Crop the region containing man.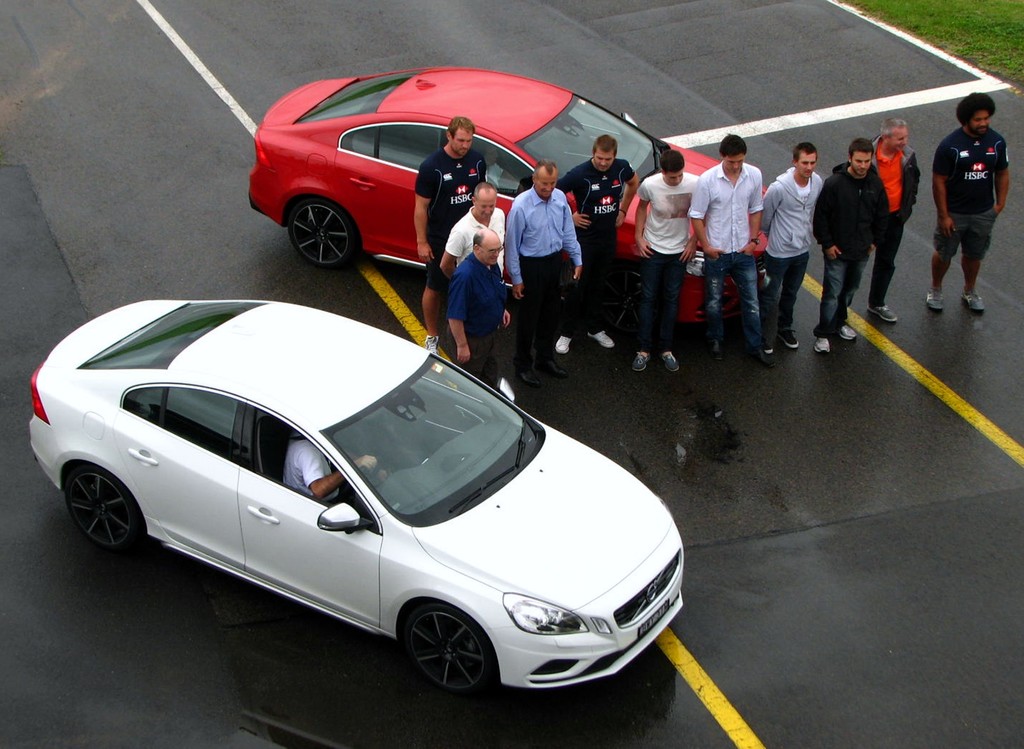
Crop region: (left=412, top=115, right=488, bottom=353).
